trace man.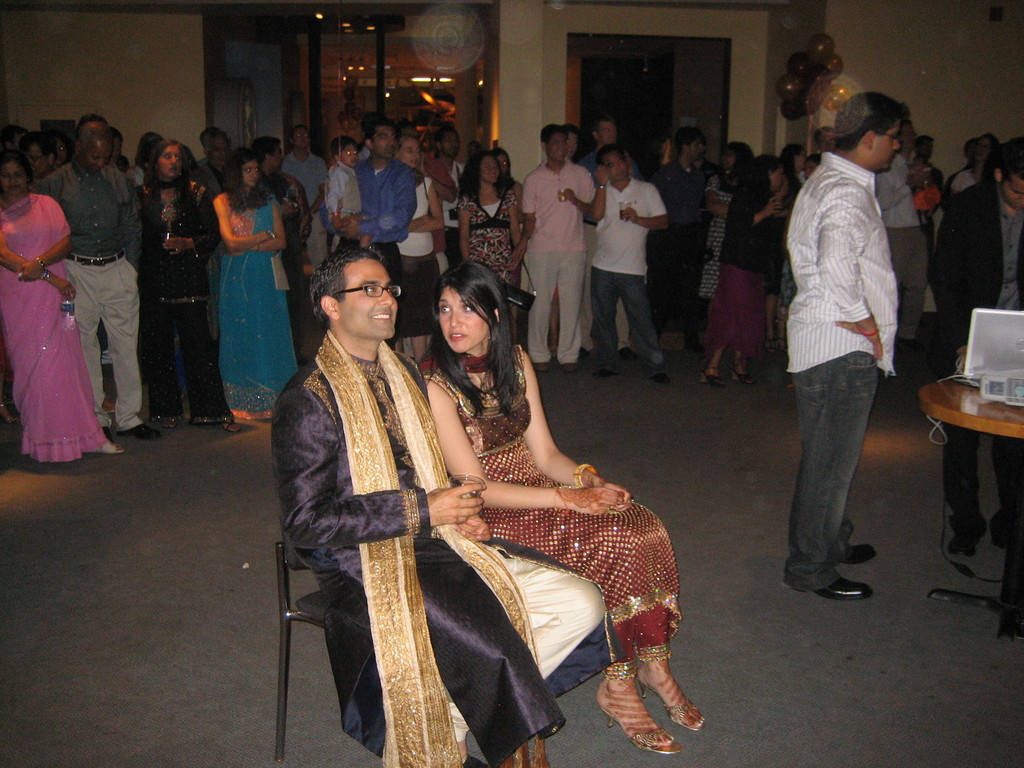
Traced to 202, 127, 236, 331.
